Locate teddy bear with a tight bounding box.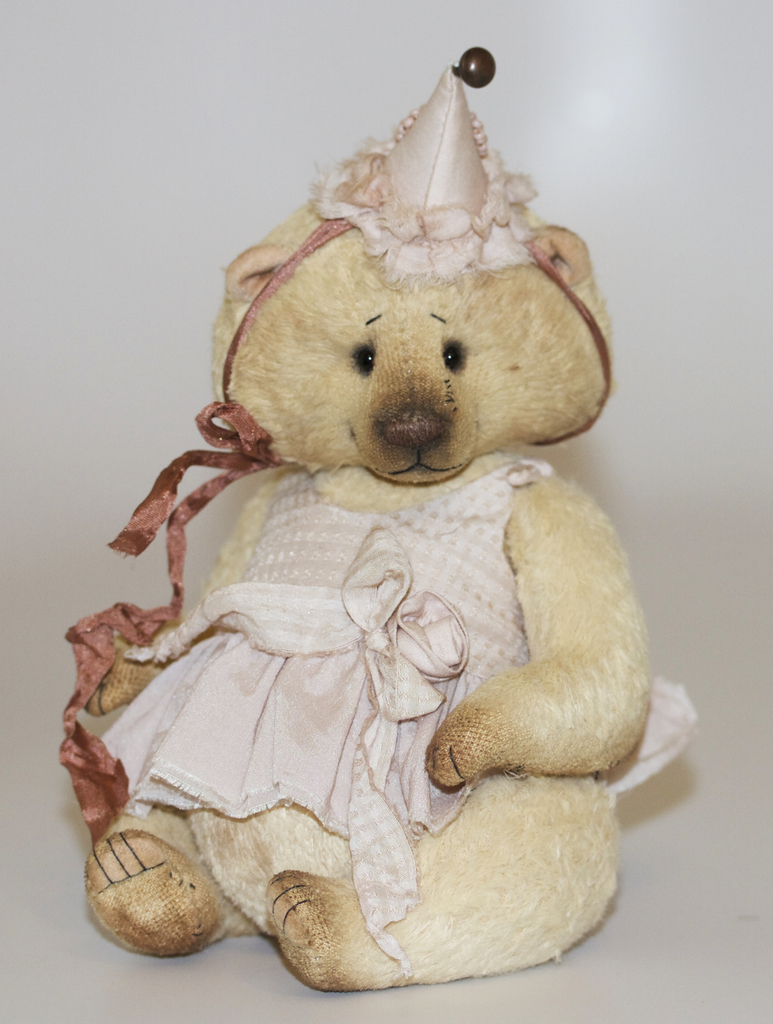
81/193/654/993.
